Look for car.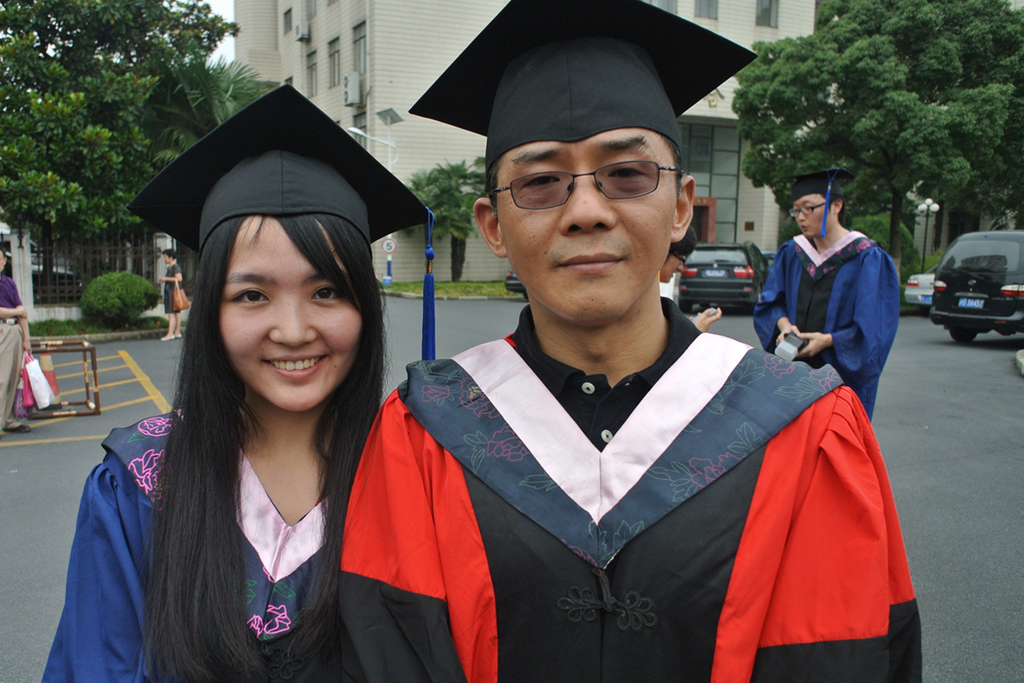
Found: 677/238/771/315.
